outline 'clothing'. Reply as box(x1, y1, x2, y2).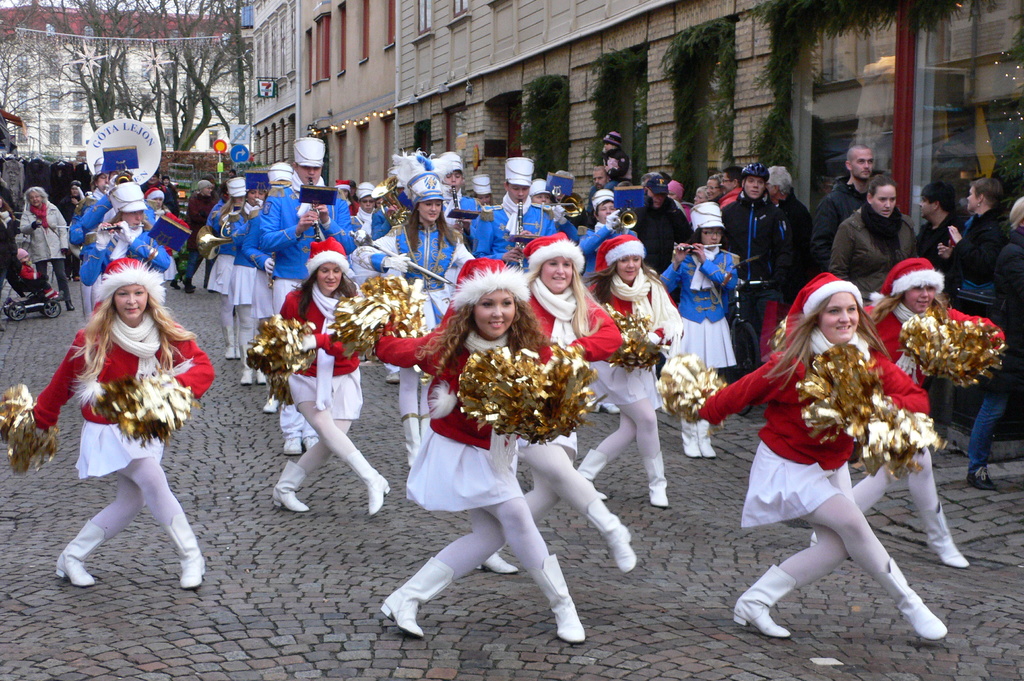
box(442, 196, 473, 257).
